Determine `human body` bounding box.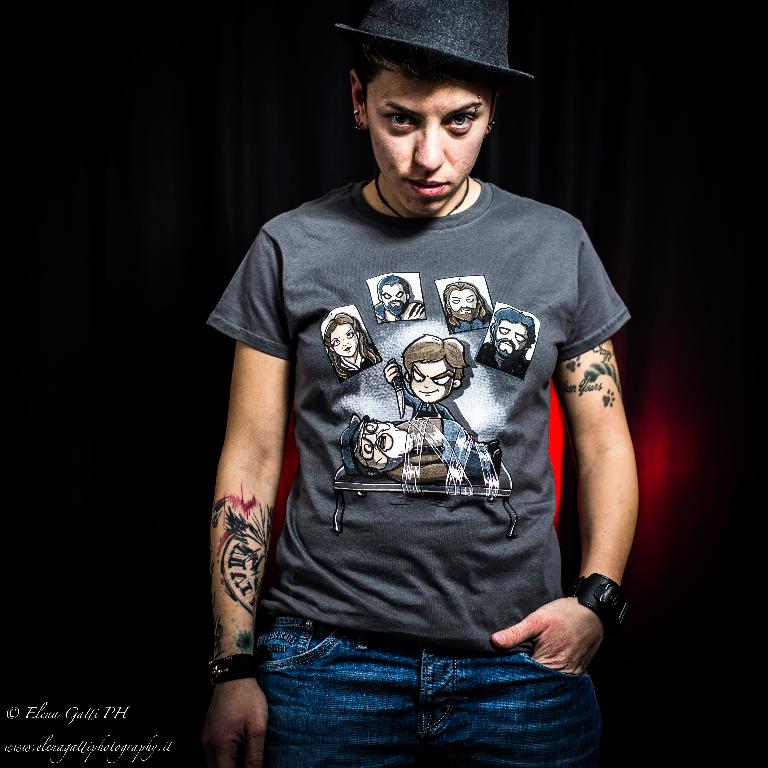
Determined: [left=192, top=55, right=641, bottom=767].
